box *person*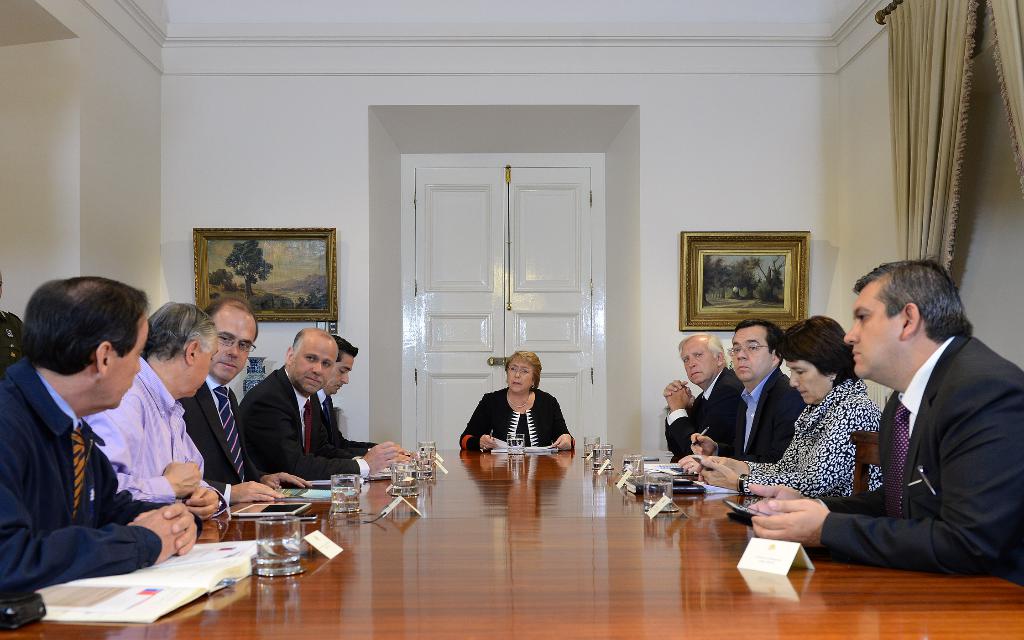
BBox(662, 328, 746, 476)
